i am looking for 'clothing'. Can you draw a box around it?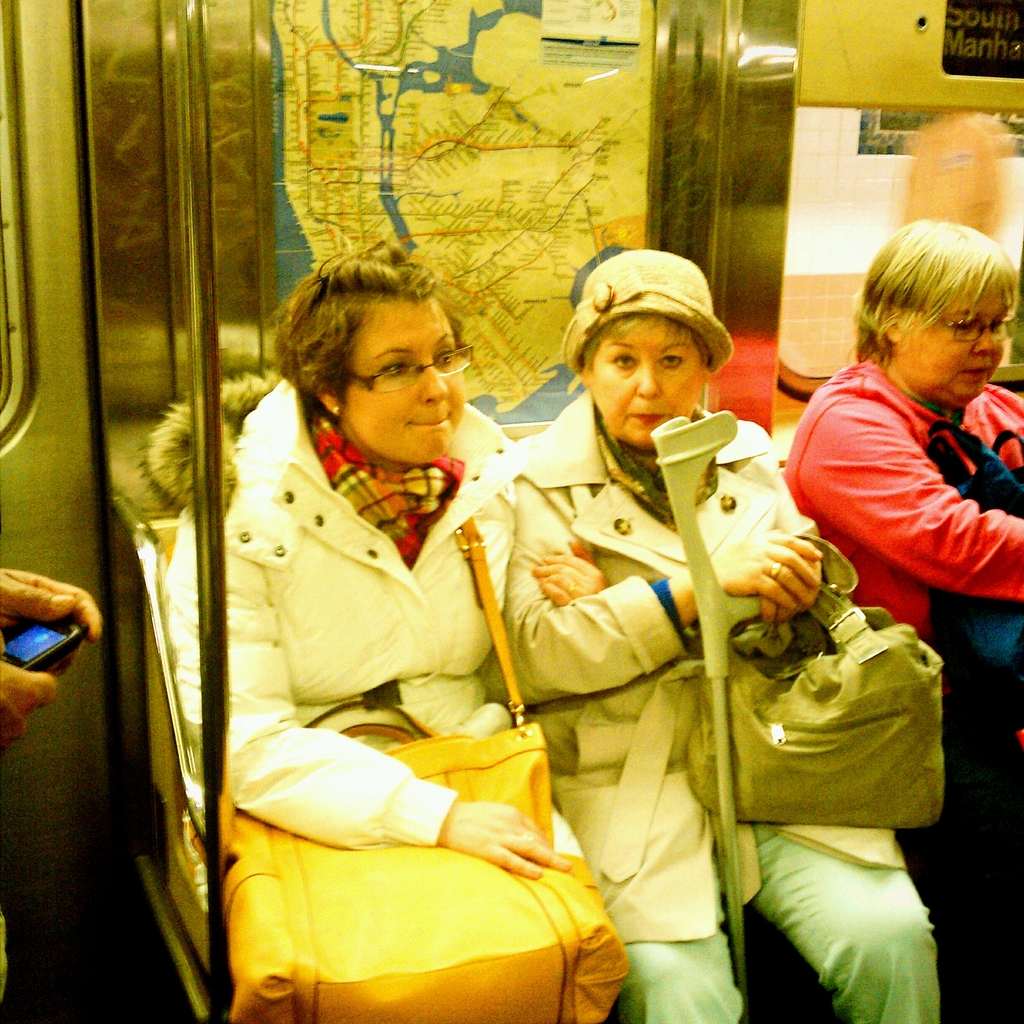
Sure, the bounding box is l=137, t=360, r=646, b=1023.
